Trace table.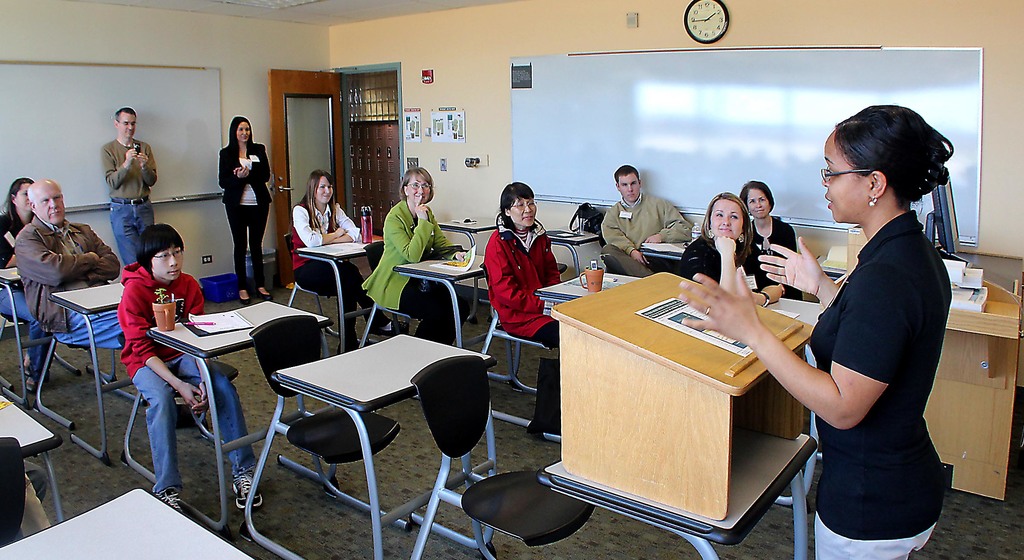
Traced to <region>438, 221, 500, 264</region>.
